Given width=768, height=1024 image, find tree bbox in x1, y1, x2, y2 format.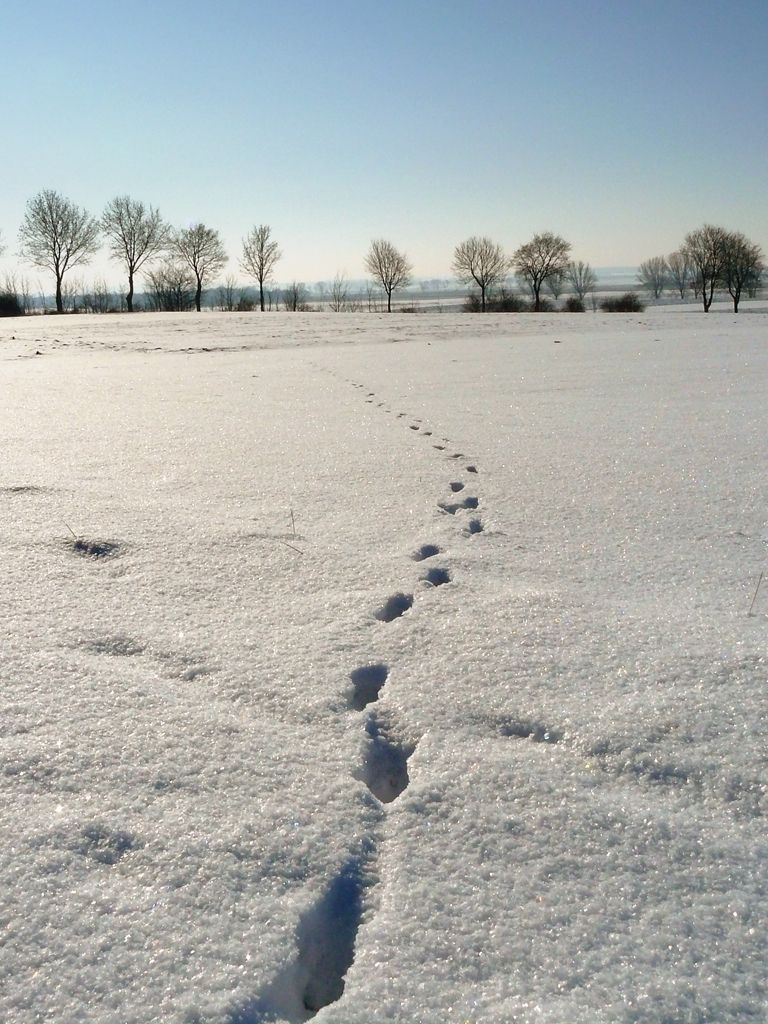
446, 230, 501, 301.
